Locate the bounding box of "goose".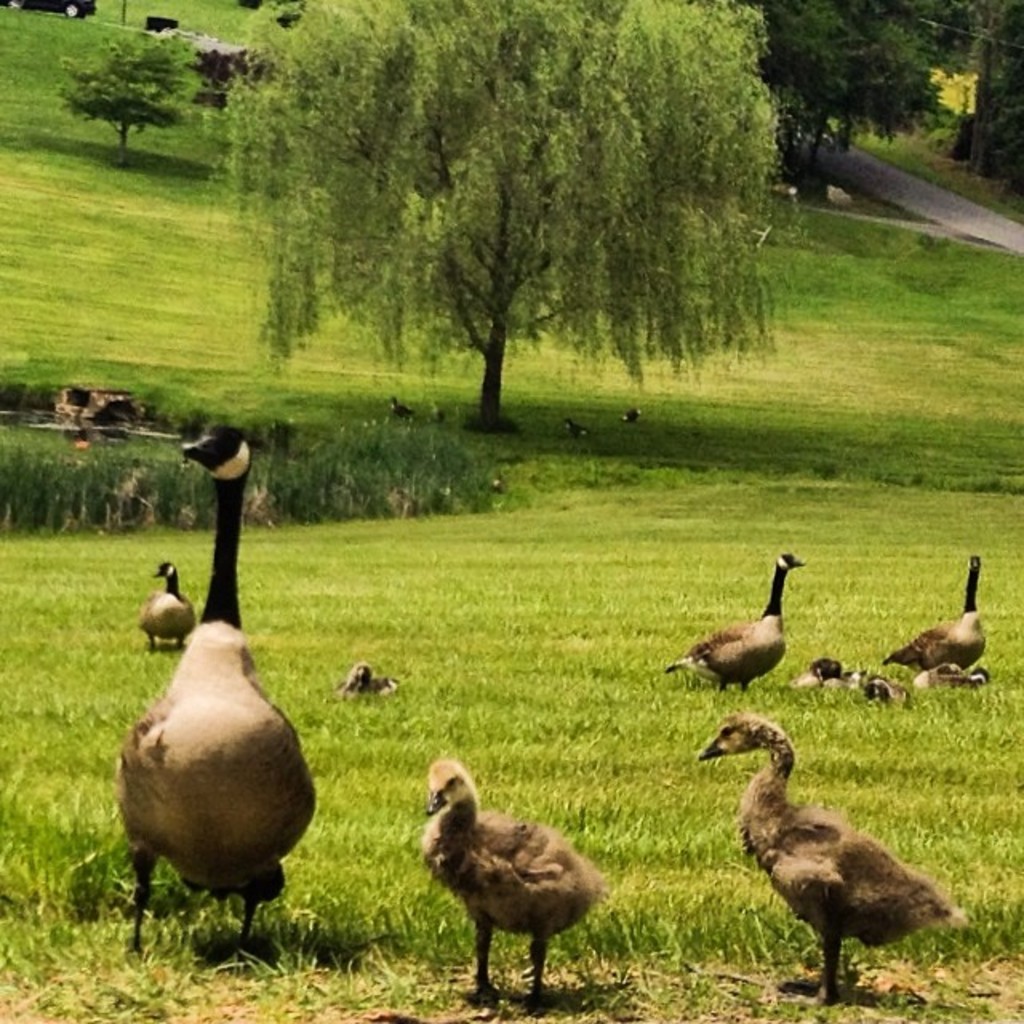
Bounding box: [left=883, top=550, right=990, bottom=694].
